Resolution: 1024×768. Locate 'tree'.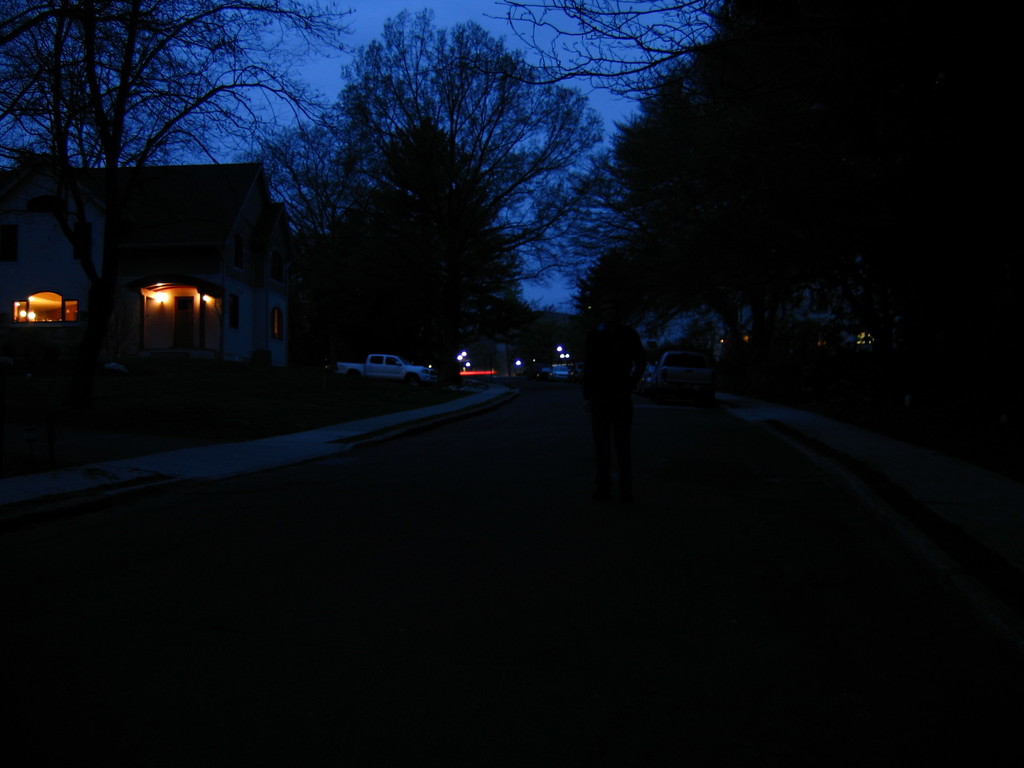
[x1=291, y1=139, x2=516, y2=377].
